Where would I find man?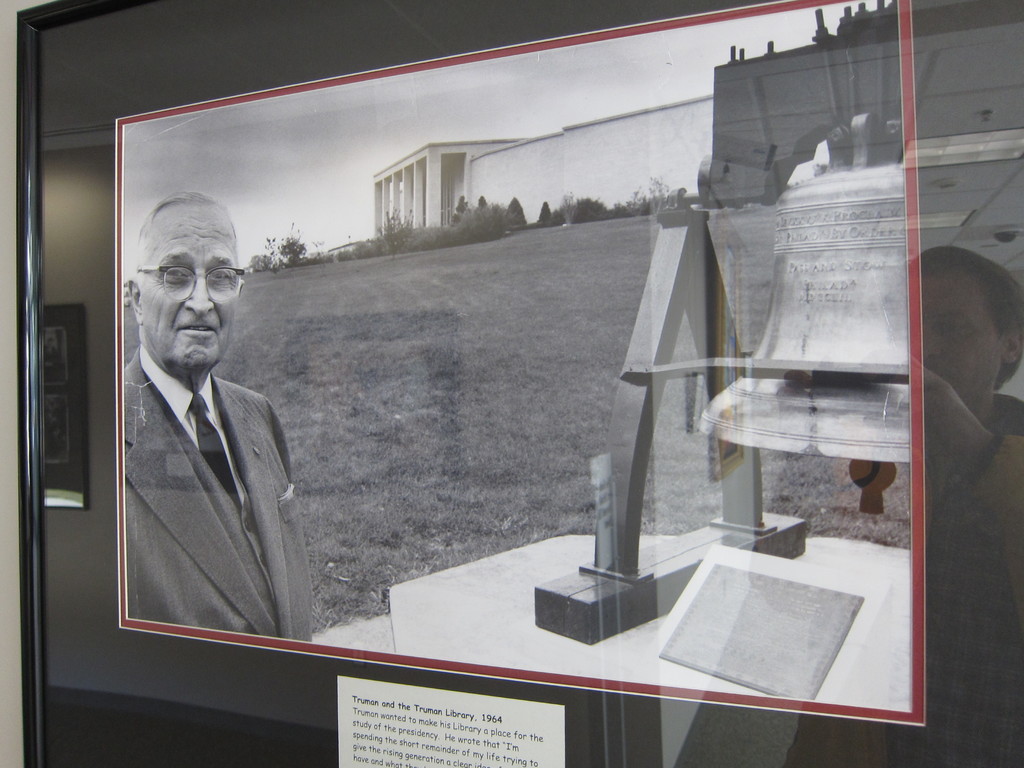
At [left=106, top=189, right=312, bottom=676].
